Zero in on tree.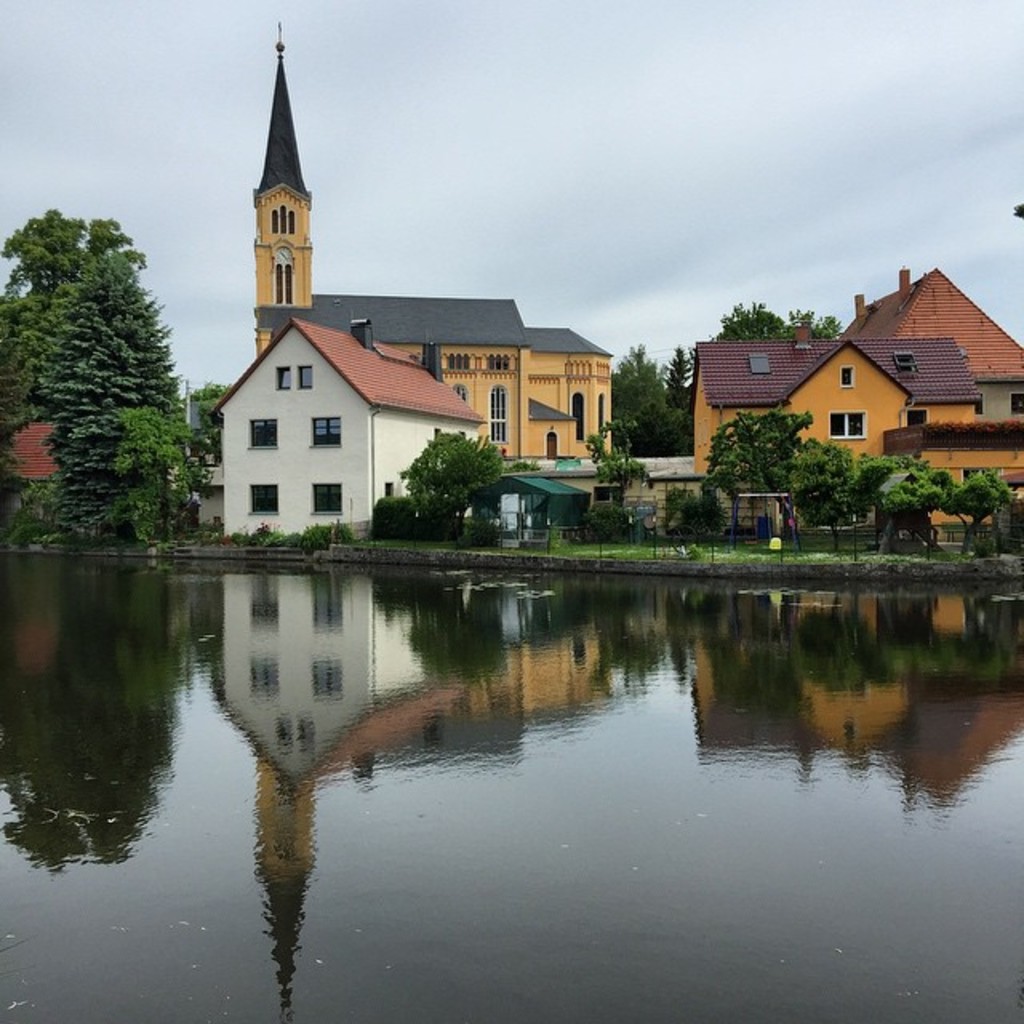
Zeroed in: l=938, t=461, r=1022, b=560.
